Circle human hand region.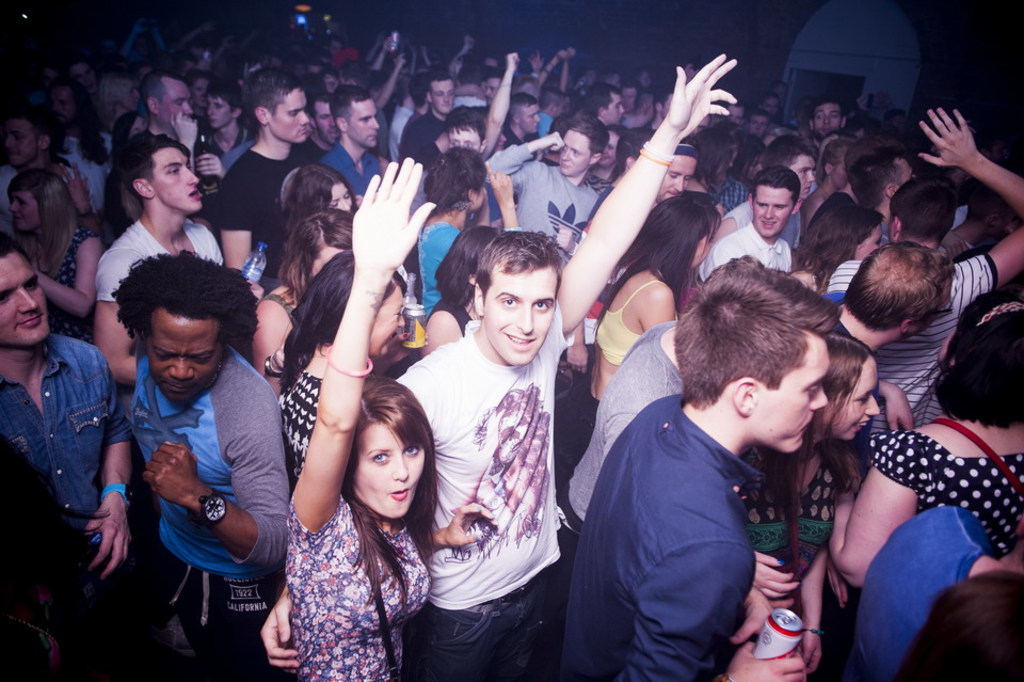
Region: (553, 225, 577, 253).
